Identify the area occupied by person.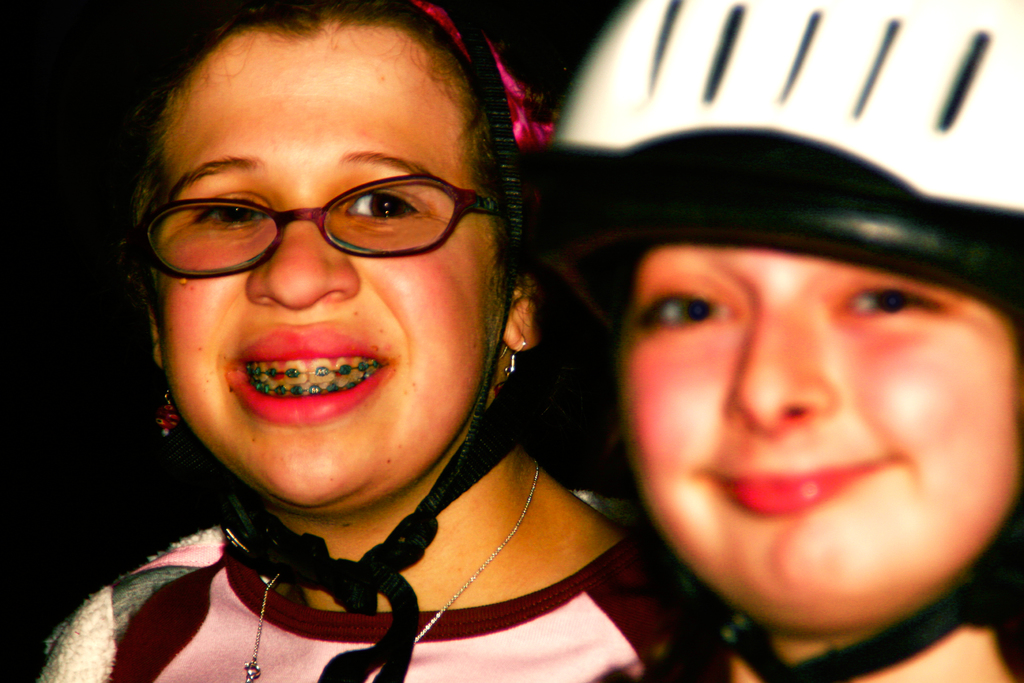
Area: box(524, 0, 1023, 682).
